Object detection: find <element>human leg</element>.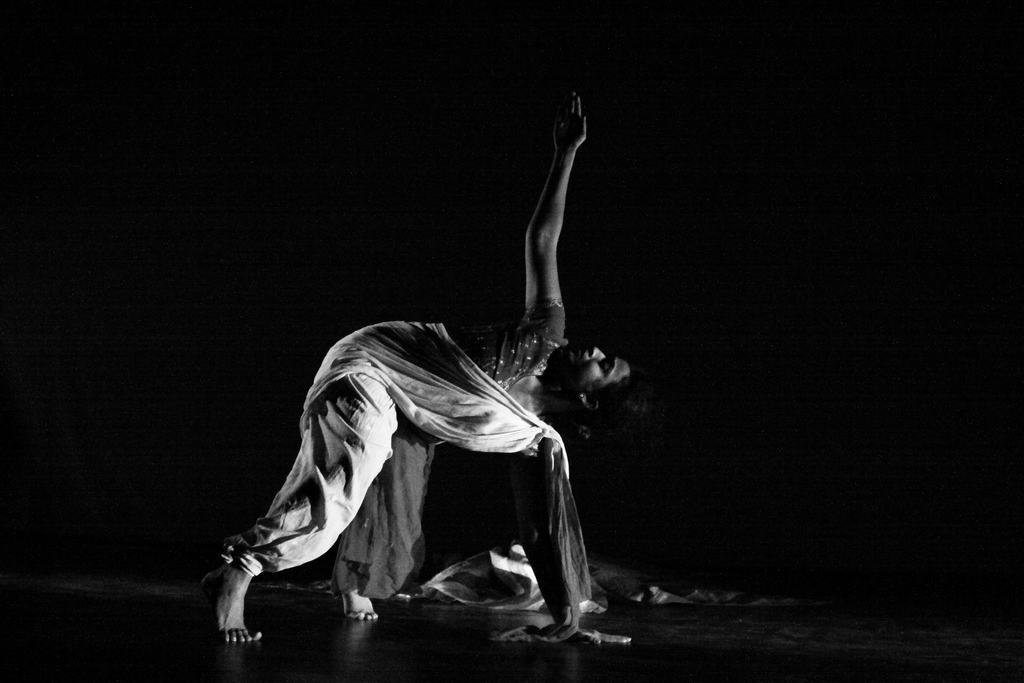
pyautogui.locateOnScreen(184, 334, 395, 643).
